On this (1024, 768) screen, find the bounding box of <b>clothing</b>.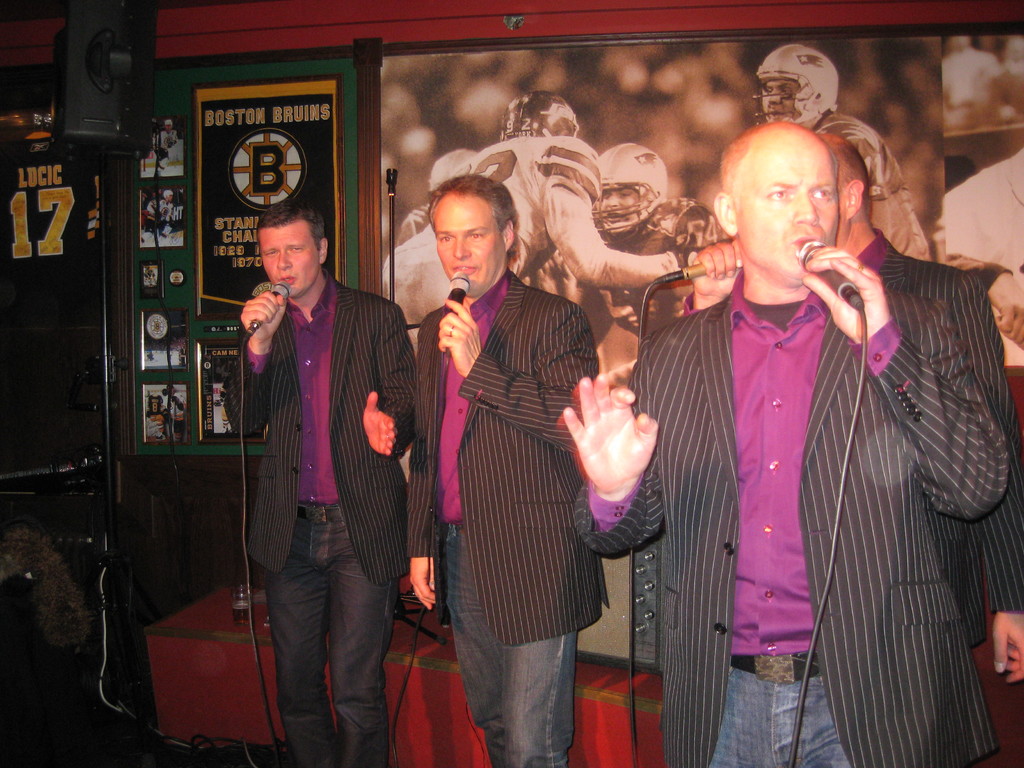
Bounding box: select_region(227, 266, 422, 767).
